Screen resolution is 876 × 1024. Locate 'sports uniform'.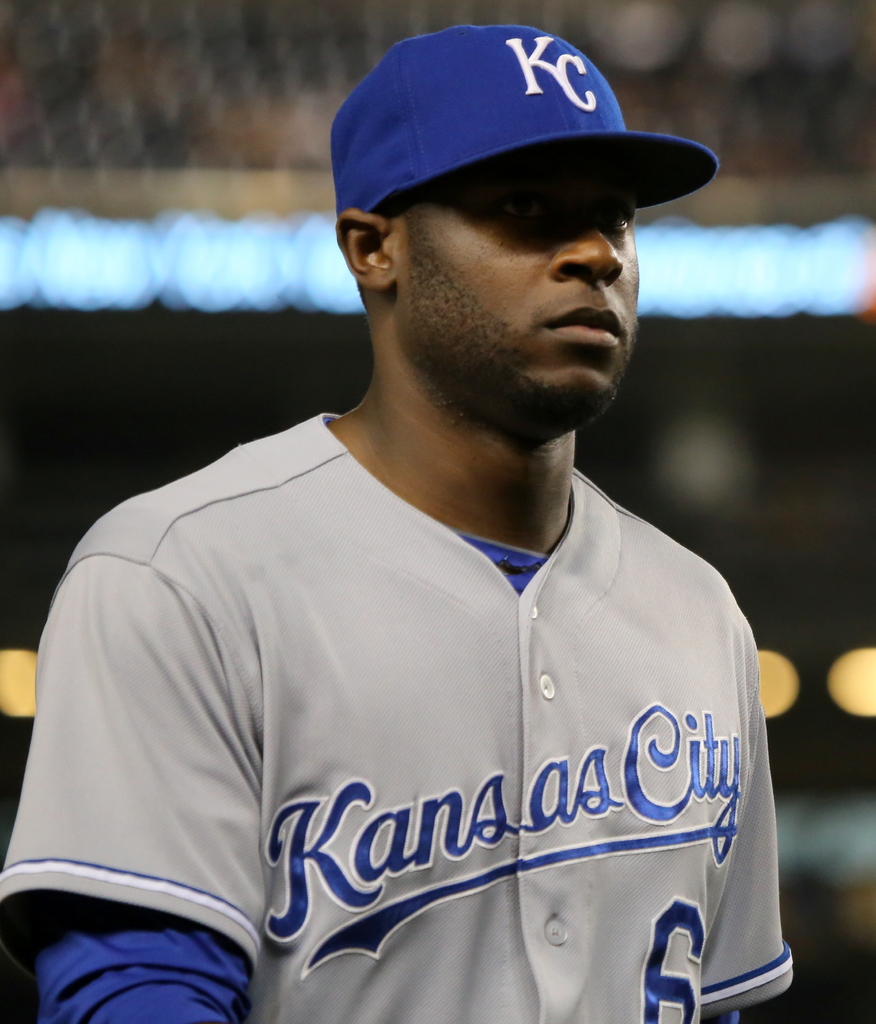
box(0, 26, 795, 1023).
